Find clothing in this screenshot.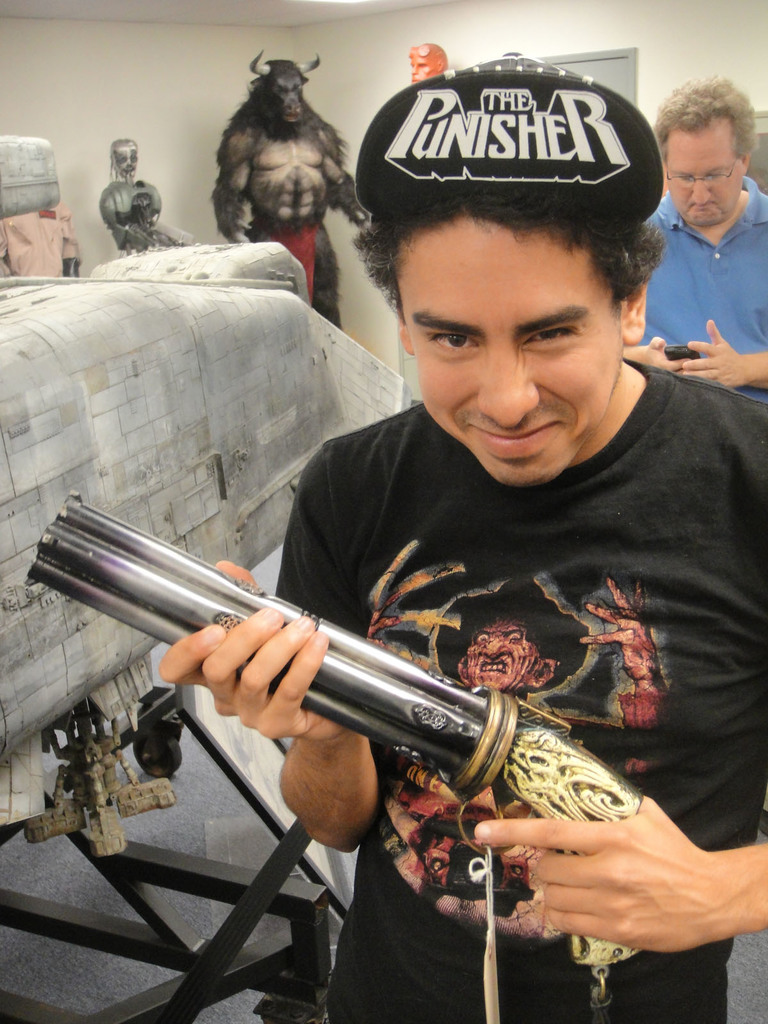
The bounding box for clothing is <box>158,244,739,970</box>.
